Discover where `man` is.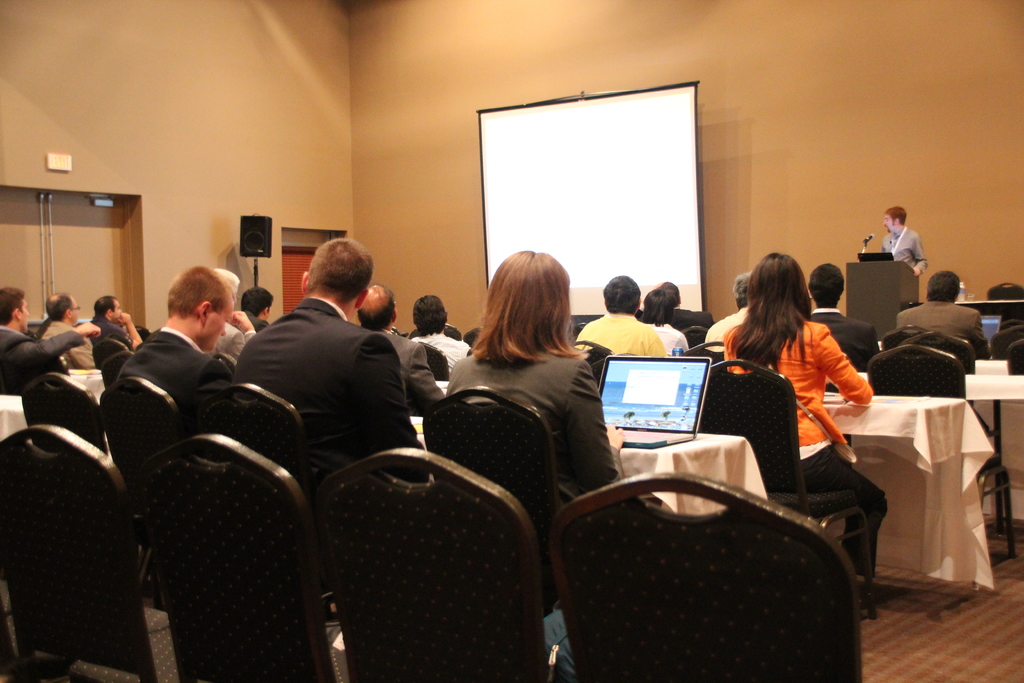
Discovered at [230,242,430,491].
